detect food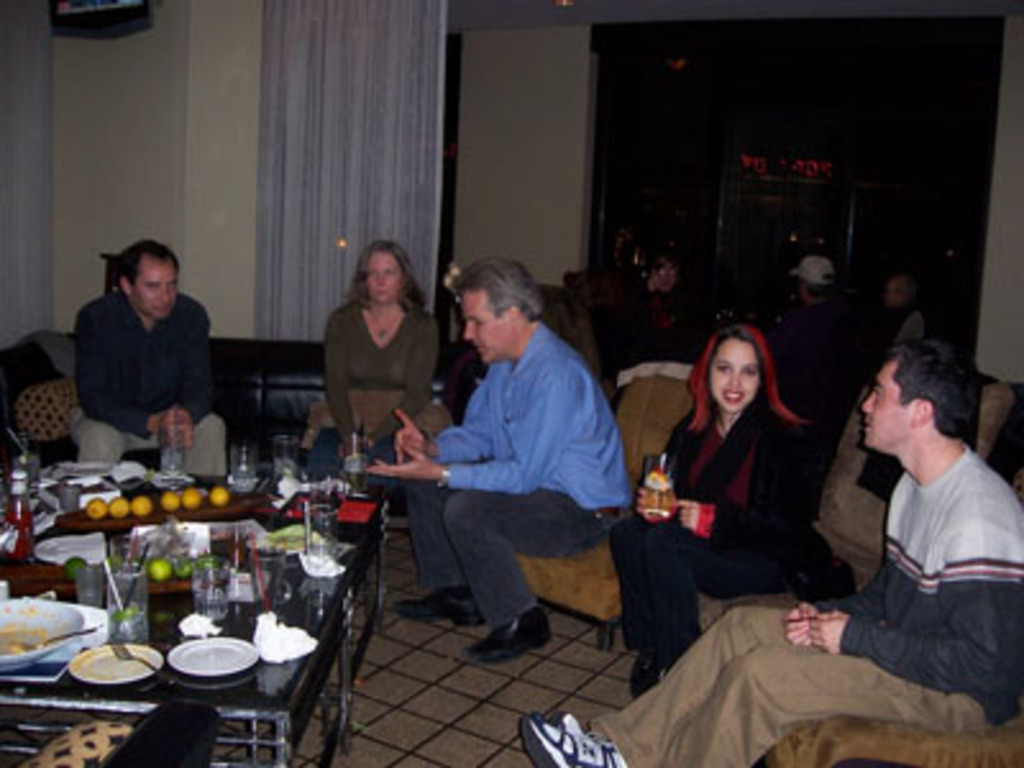
(69, 650, 148, 684)
